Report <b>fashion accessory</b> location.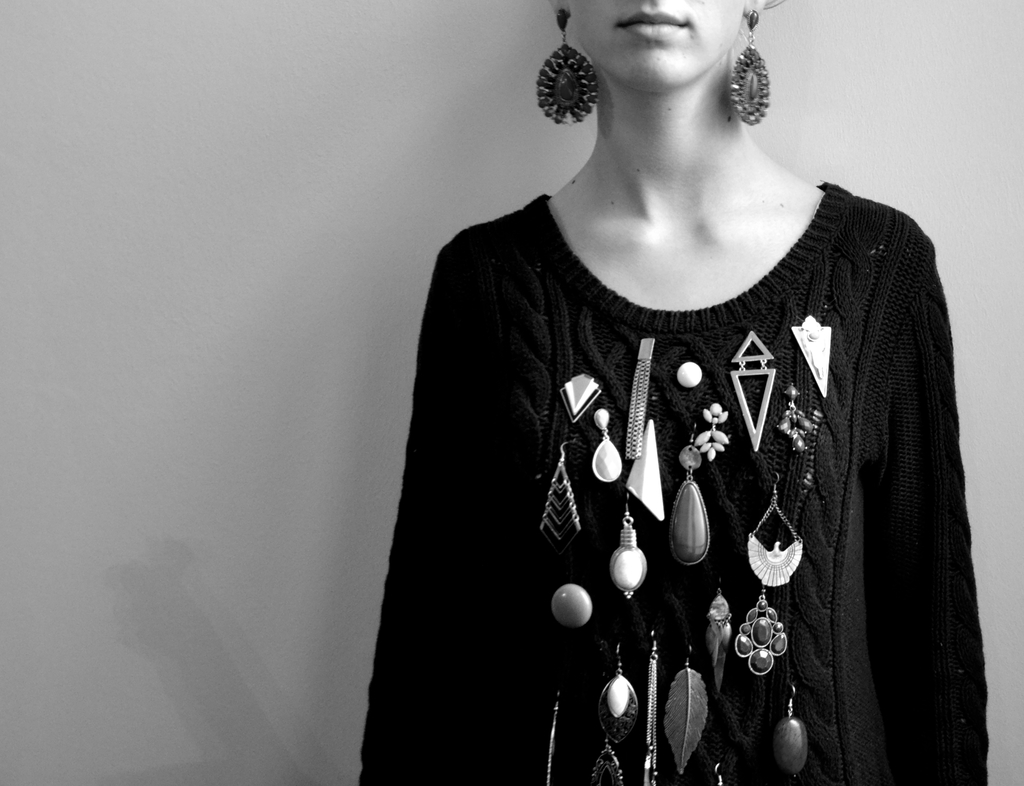
Report: {"left": 789, "top": 311, "right": 831, "bottom": 395}.
